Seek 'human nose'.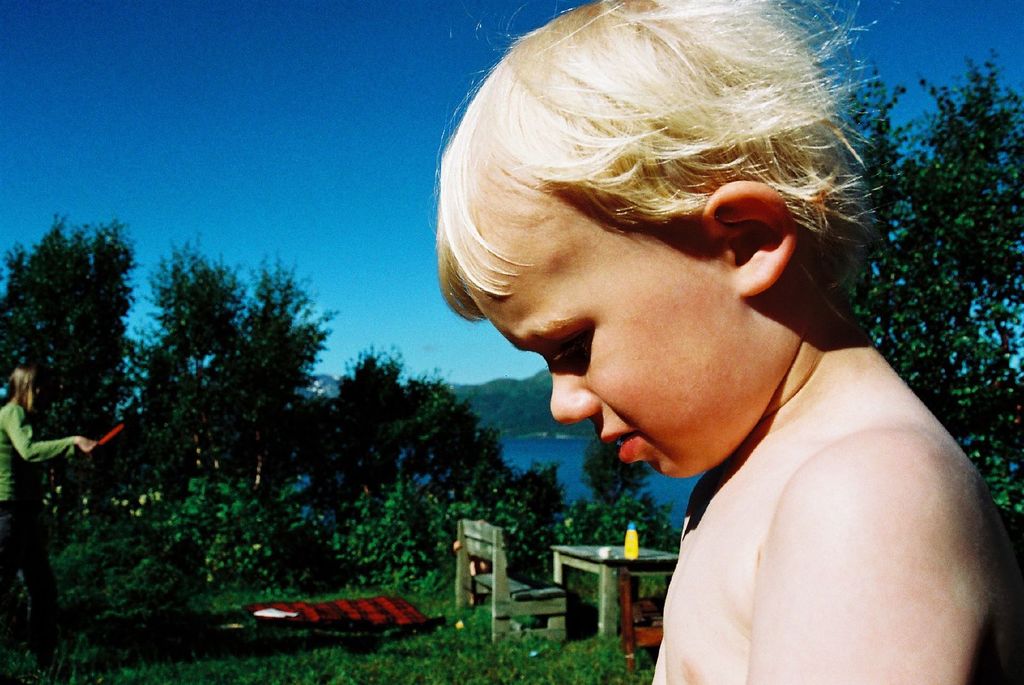
locate(545, 347, 604, 423).
